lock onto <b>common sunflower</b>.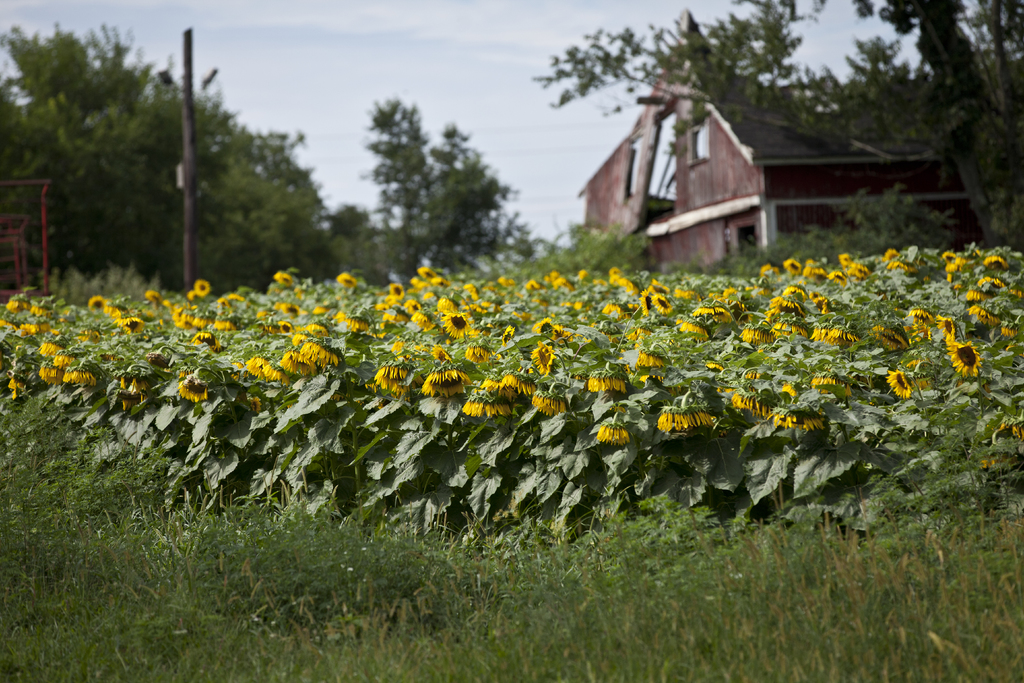
Locked: region(420, 363, 473, 399).
